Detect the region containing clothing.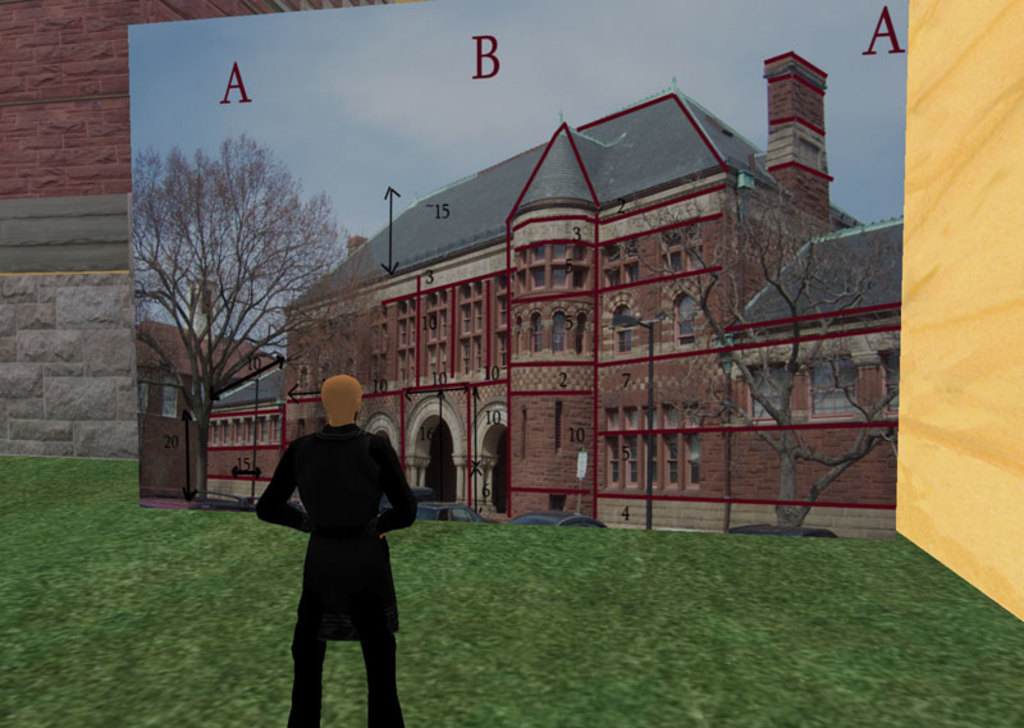
[260, 392, 413, 695].
